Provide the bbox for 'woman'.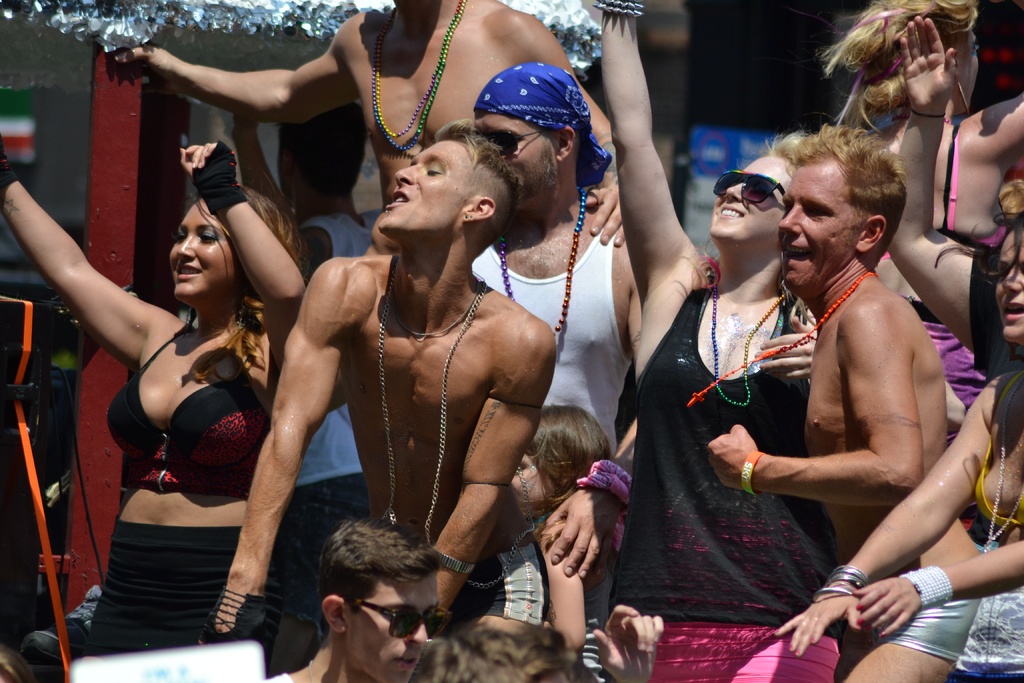
769/207/1023/682.
